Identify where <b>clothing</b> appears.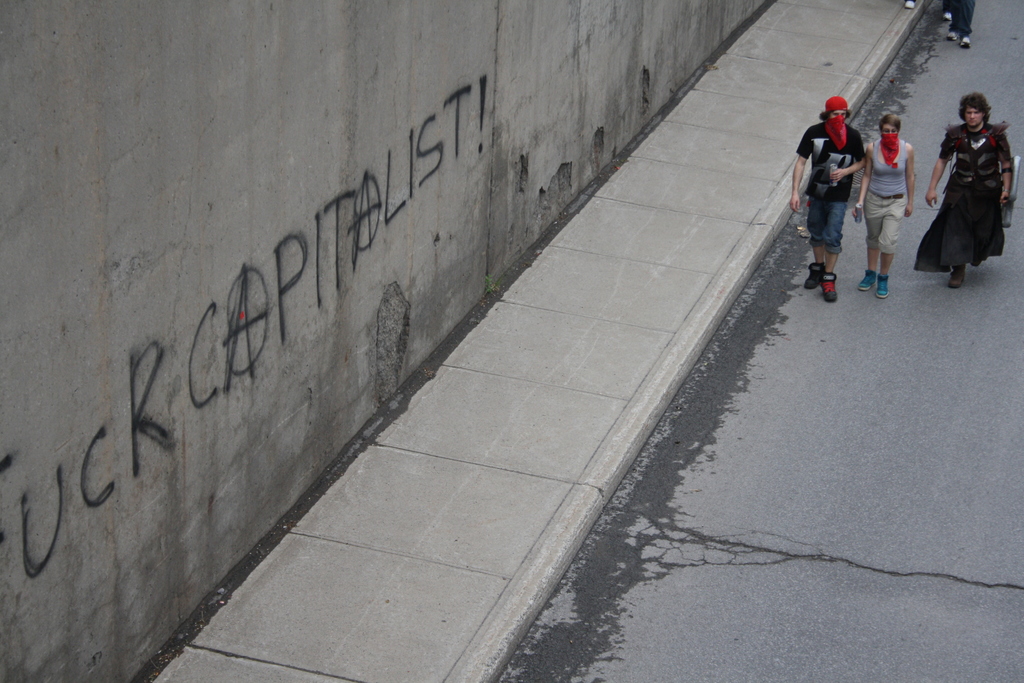
Appears at 863, 139, 907, 254.
